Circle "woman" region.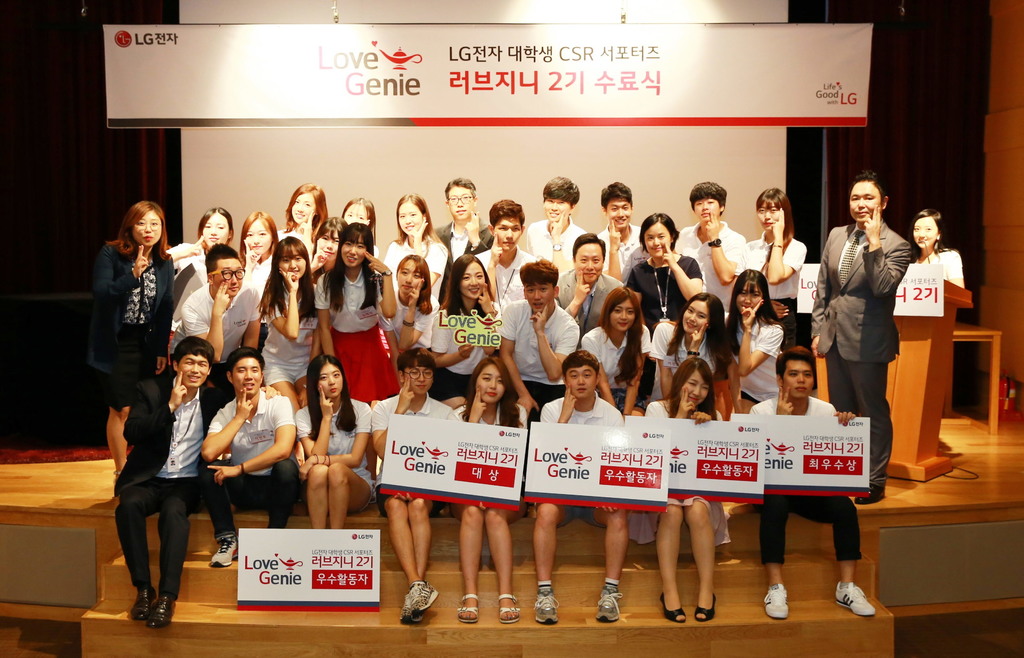
Region: 390/252/439/352.
